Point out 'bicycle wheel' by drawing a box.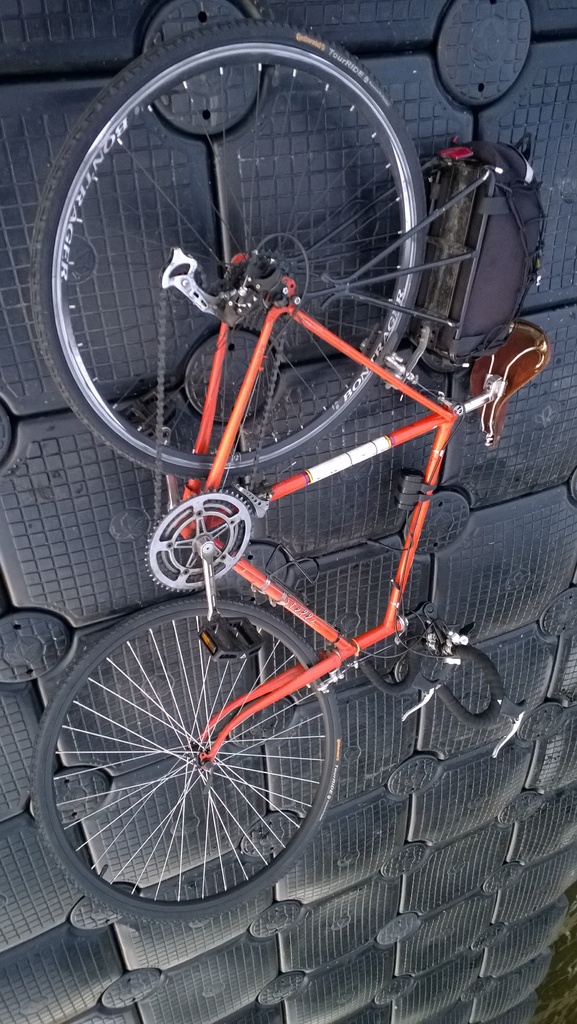
box=[37, 22, 426, 477].
